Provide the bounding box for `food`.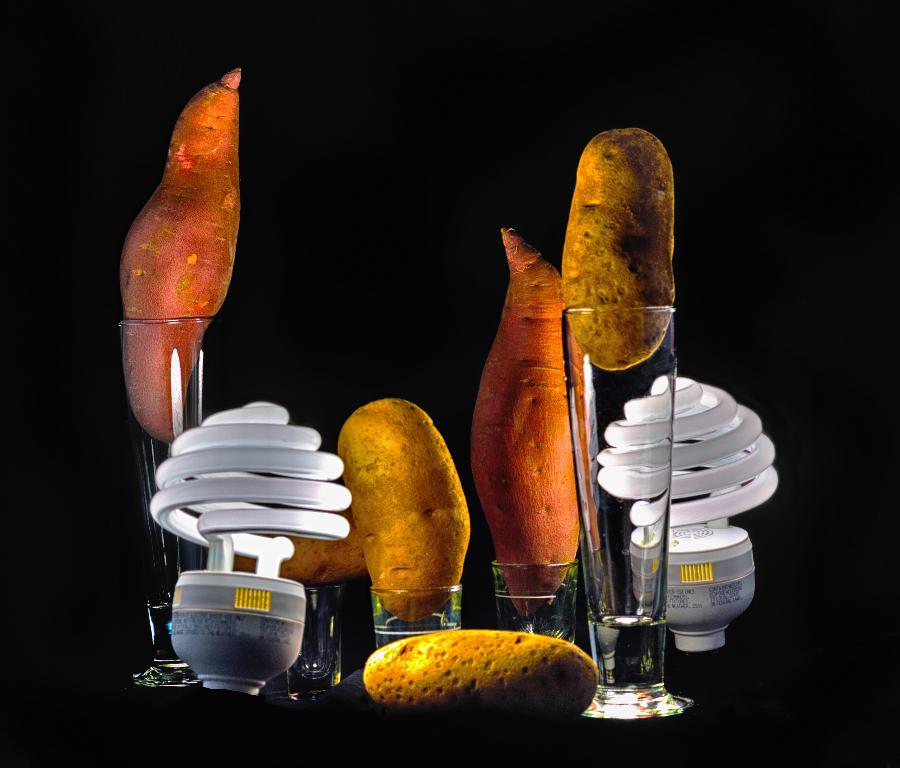
[x1=120, y1=63, x2=243, y2=443].
